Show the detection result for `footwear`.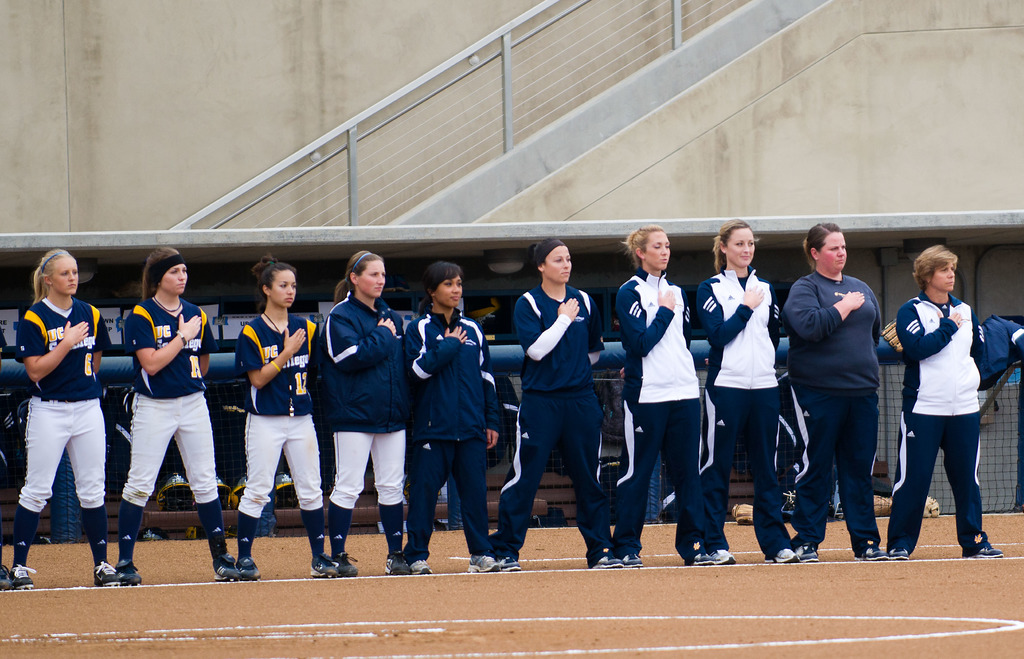
<region>616, 544, 645, 567</region>.
